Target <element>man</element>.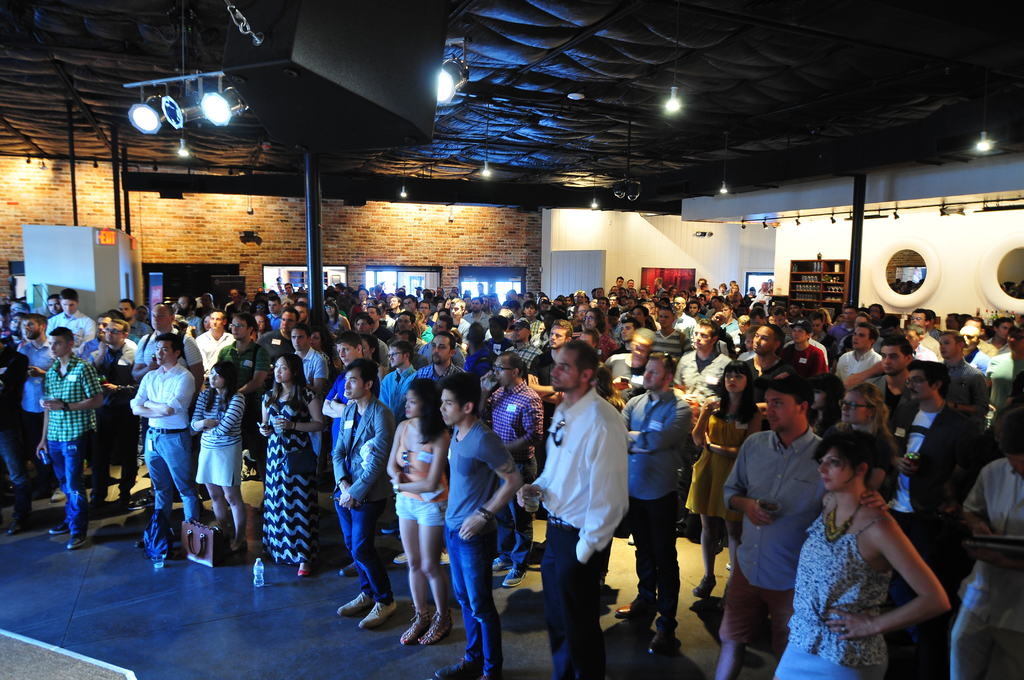
Target region: region(127, 333, 200, 566).
